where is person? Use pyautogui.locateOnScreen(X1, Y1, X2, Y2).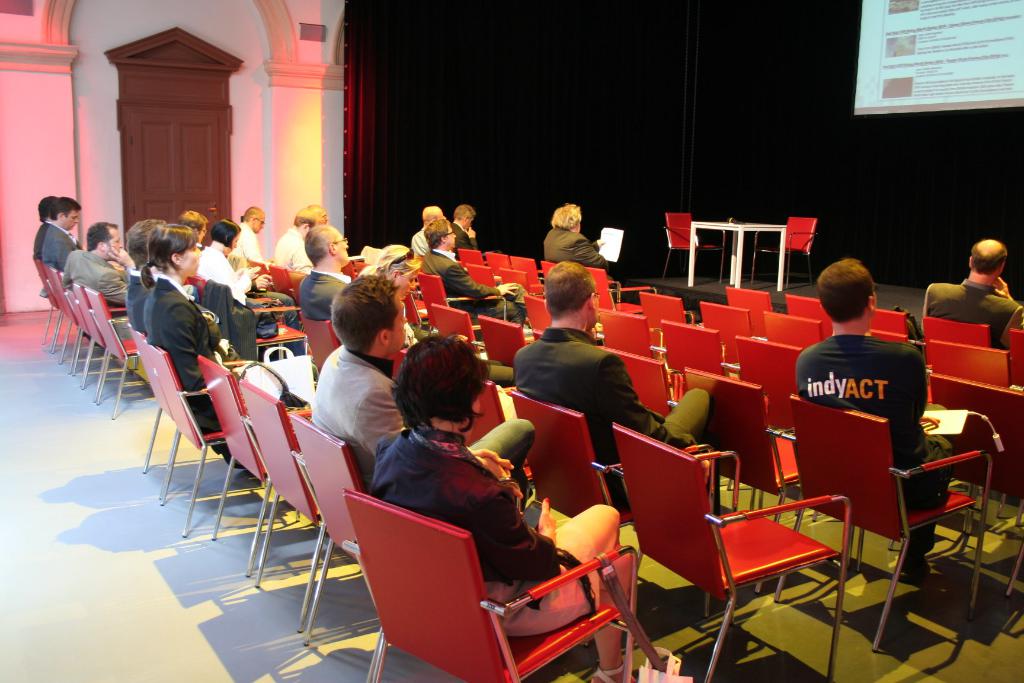
pyautogui.locateOnScreen(920, 236, 1023, 353).
